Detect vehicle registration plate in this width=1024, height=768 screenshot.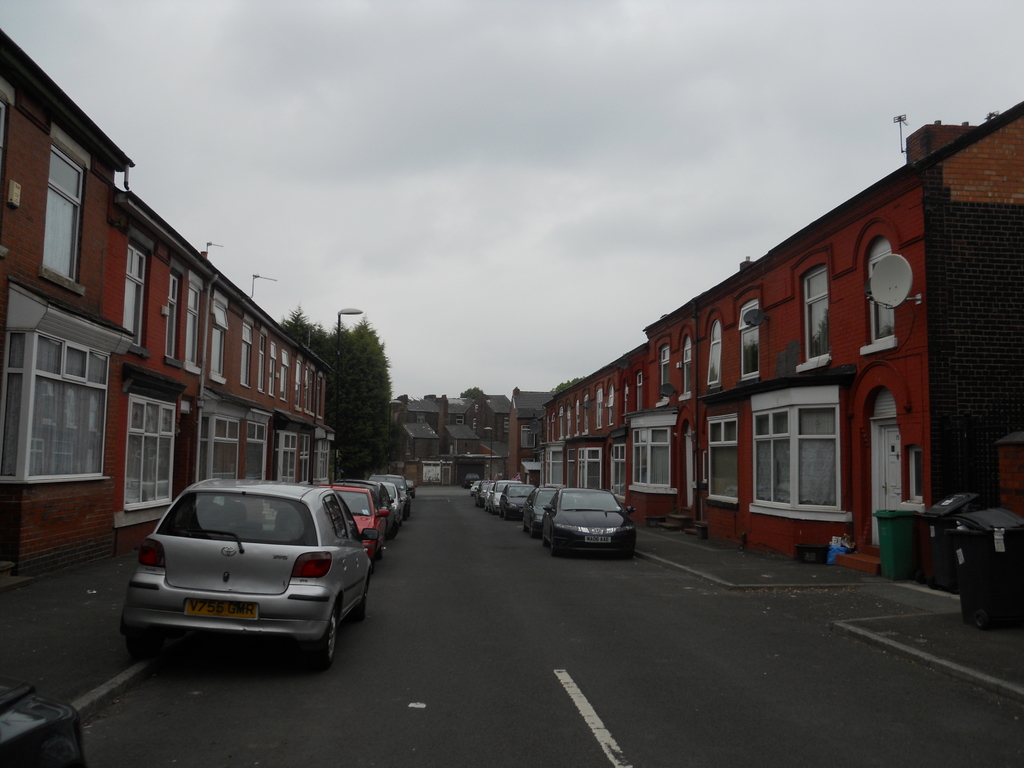
Detection: x1=185 y1=600 x2=260 y2=622.
